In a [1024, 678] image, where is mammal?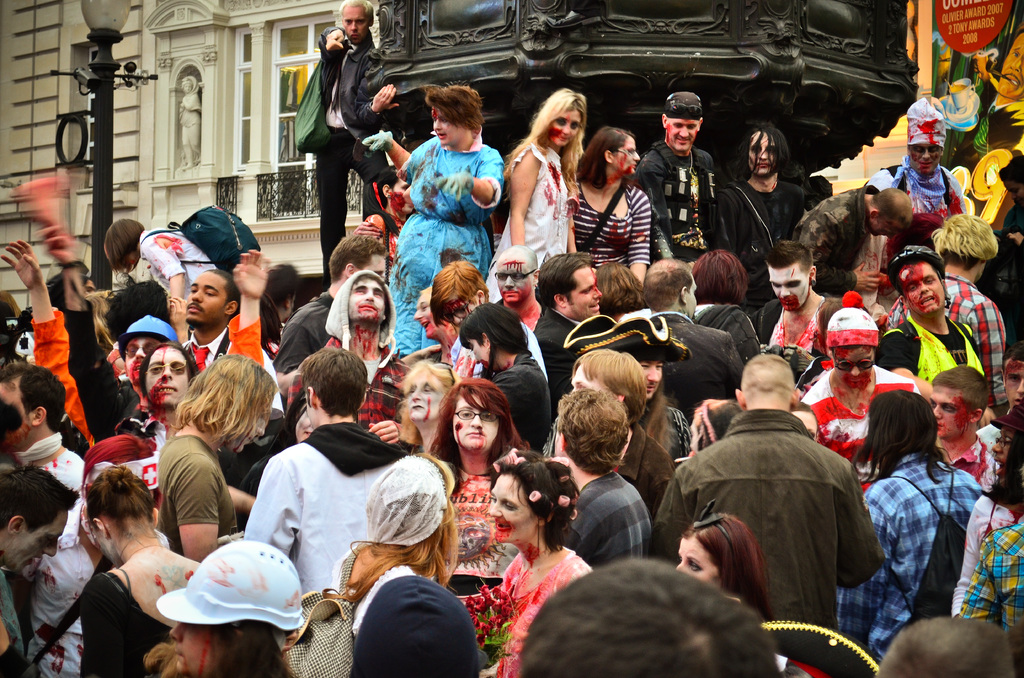
311, 0, 399, 278.
